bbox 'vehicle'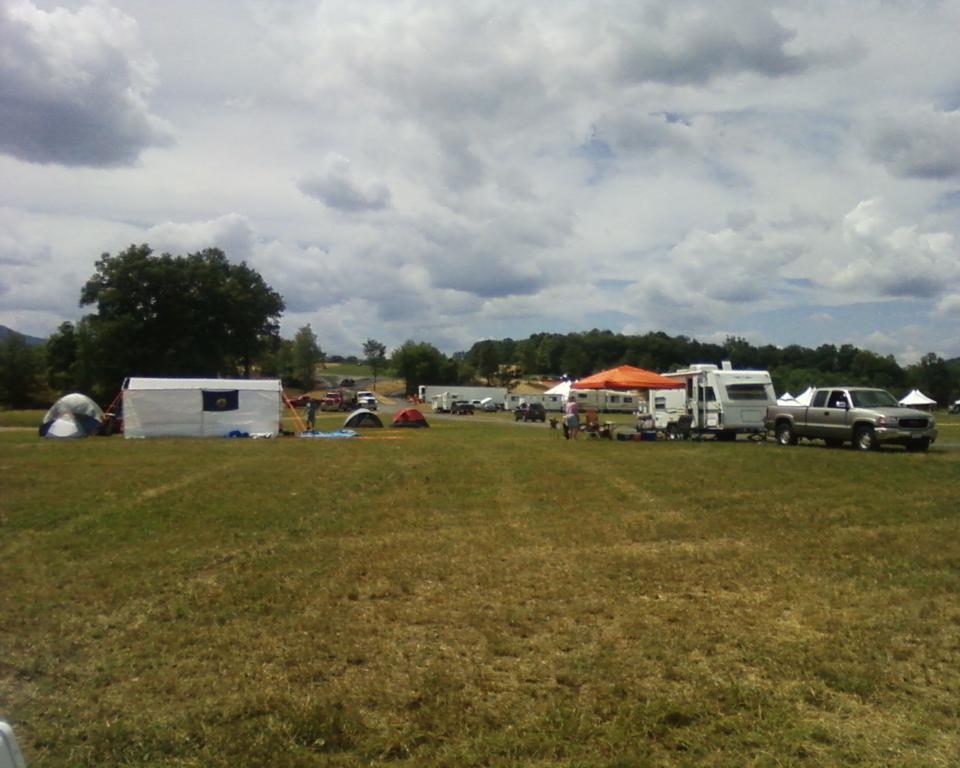
512 400 545 424
